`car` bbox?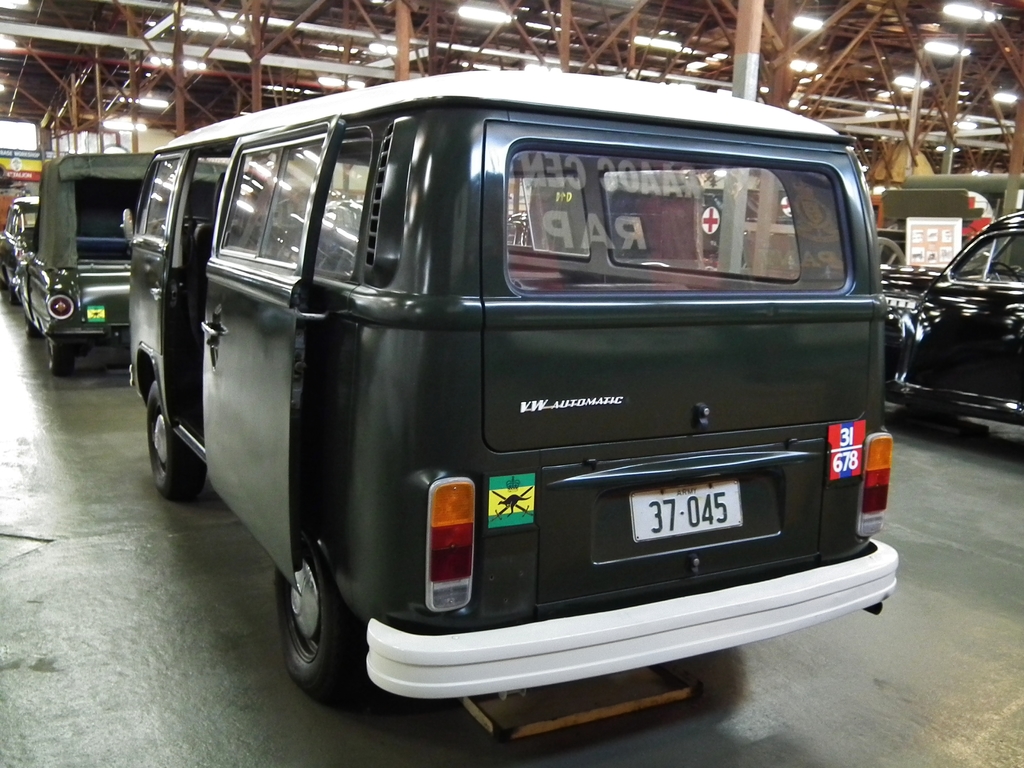
bbox=(506, 211, 531, 248)
